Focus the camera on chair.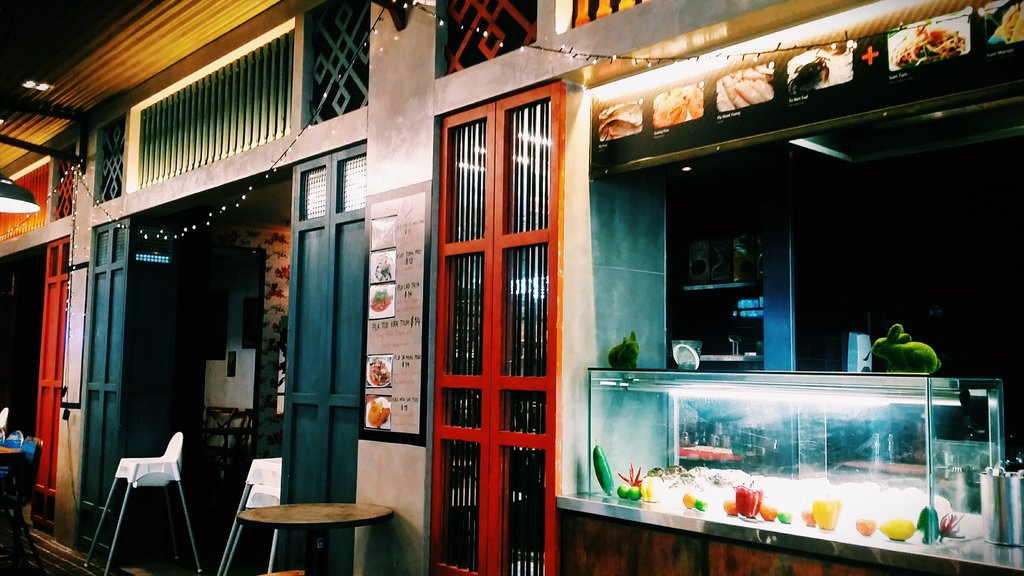
Focus region: Rect(0, 429, 22, 552).
